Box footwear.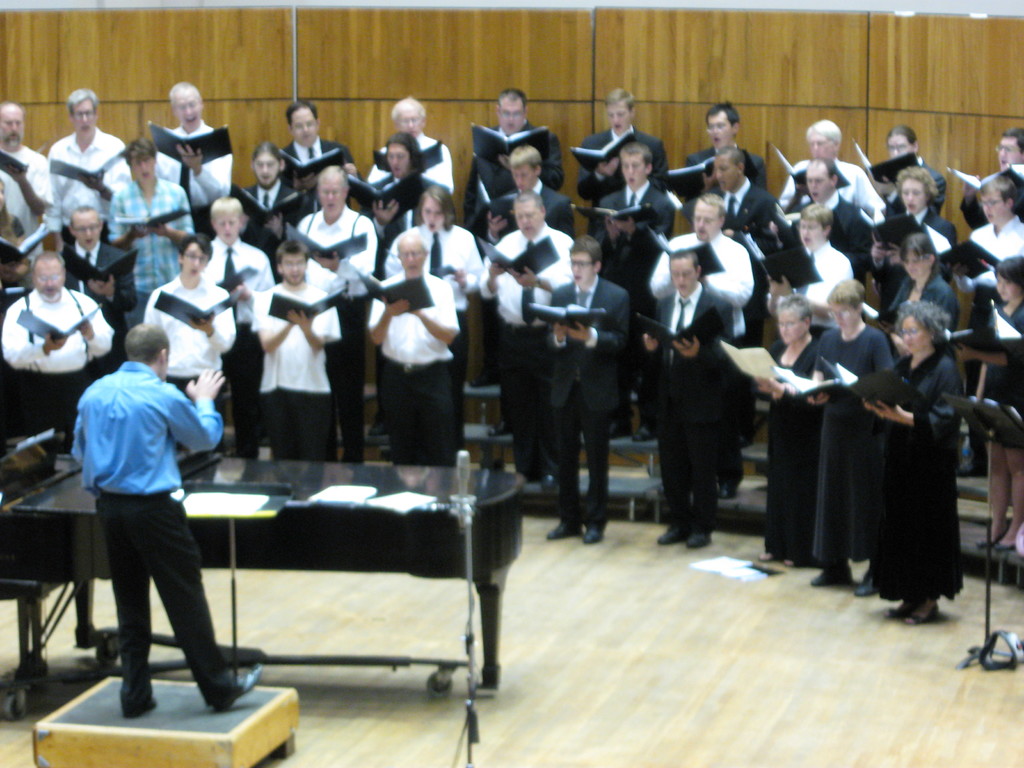
x1=810, y1=566, x2=854, y2=588.
